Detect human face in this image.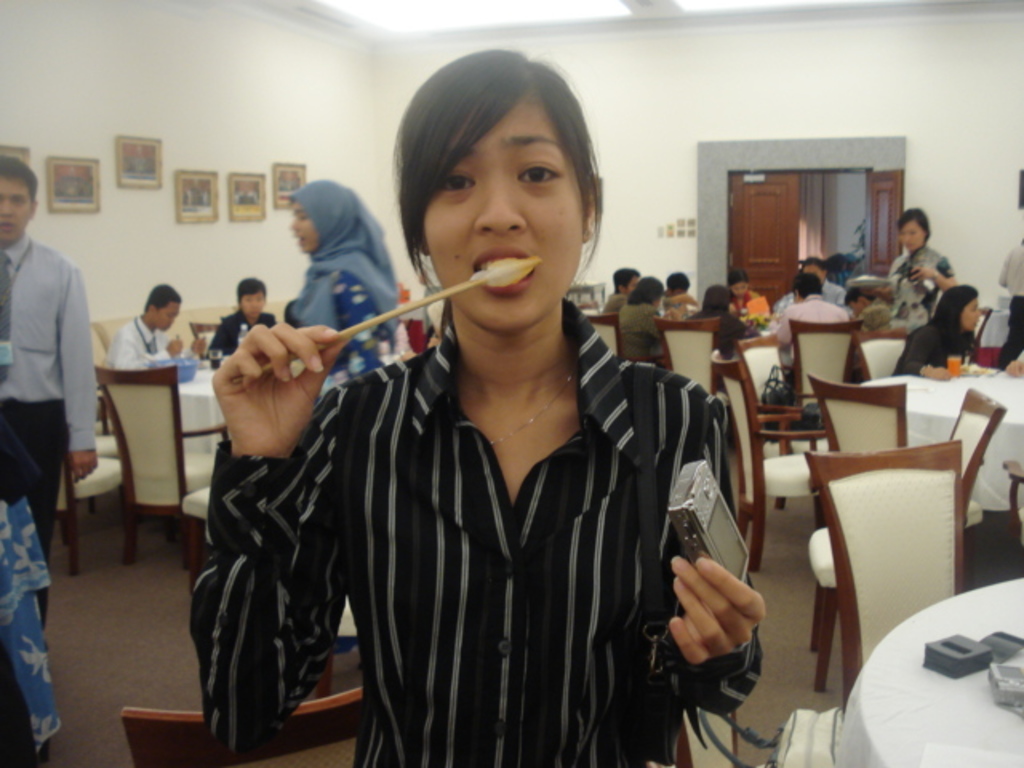
Detection: detection(243, 291, 267, 318).
